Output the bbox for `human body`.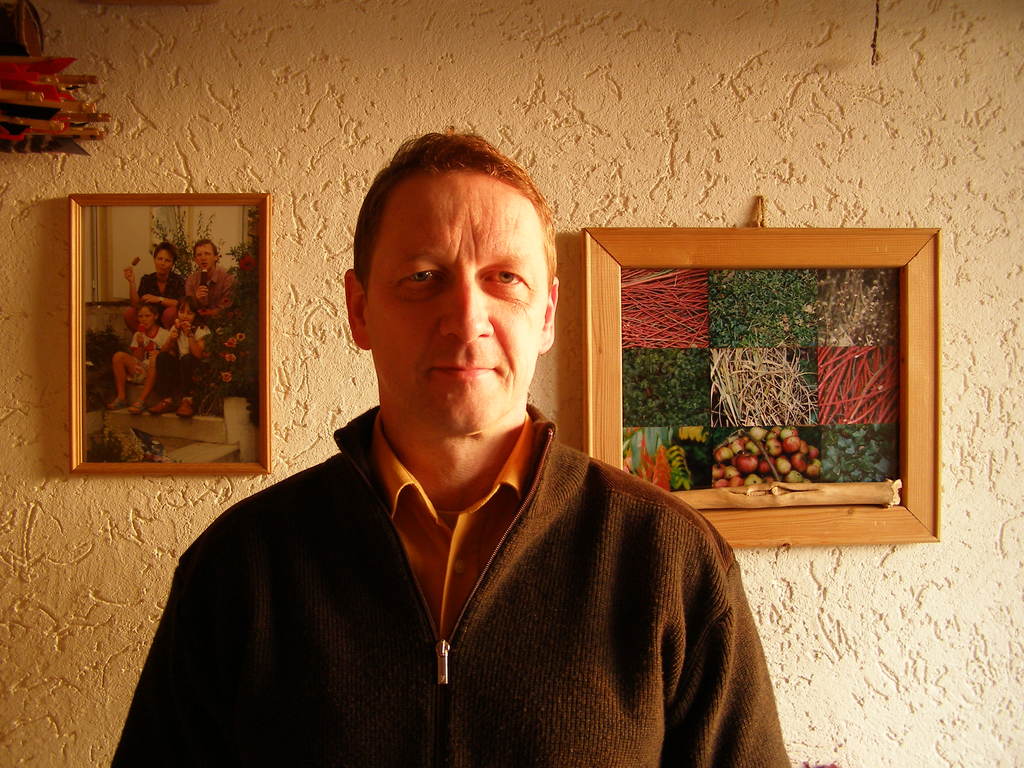
<region>138, 187, 771, 759</region>.
